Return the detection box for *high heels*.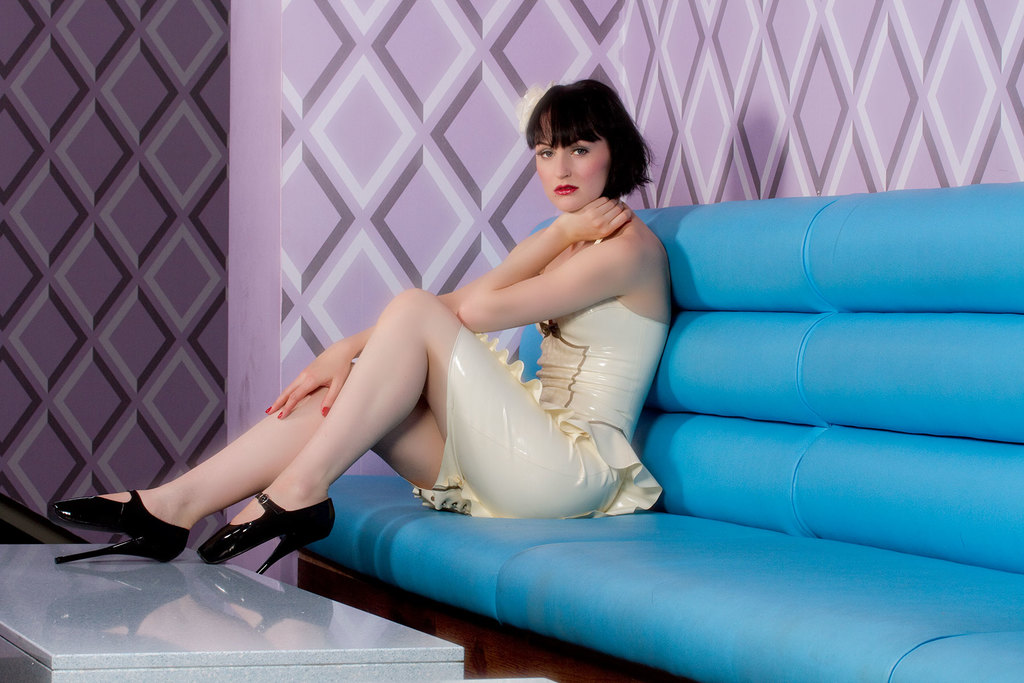
(43,477,368,576).
